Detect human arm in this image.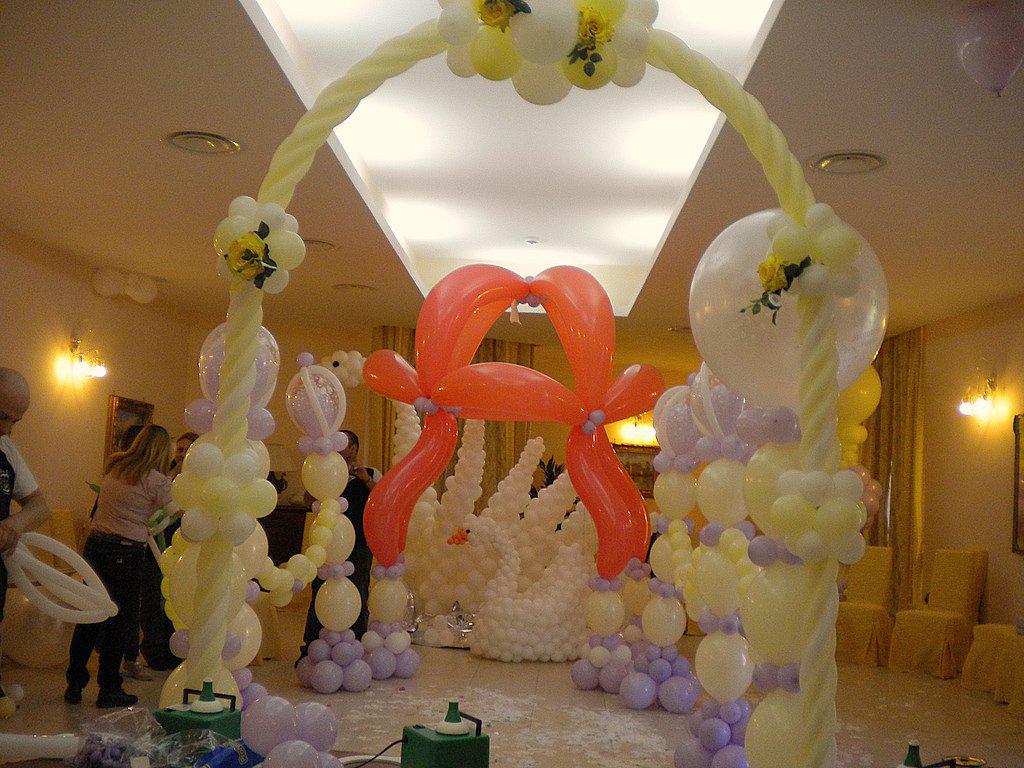
Detection: 145,470,182,521.
